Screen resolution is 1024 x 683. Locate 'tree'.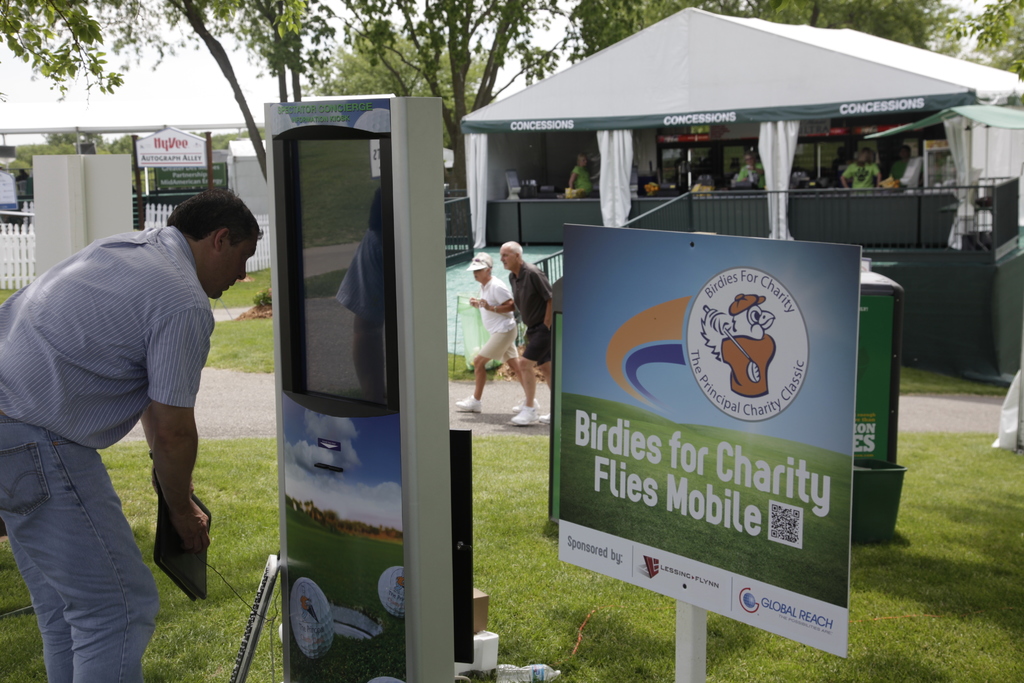
detection(922, 0, 1021, 85).
